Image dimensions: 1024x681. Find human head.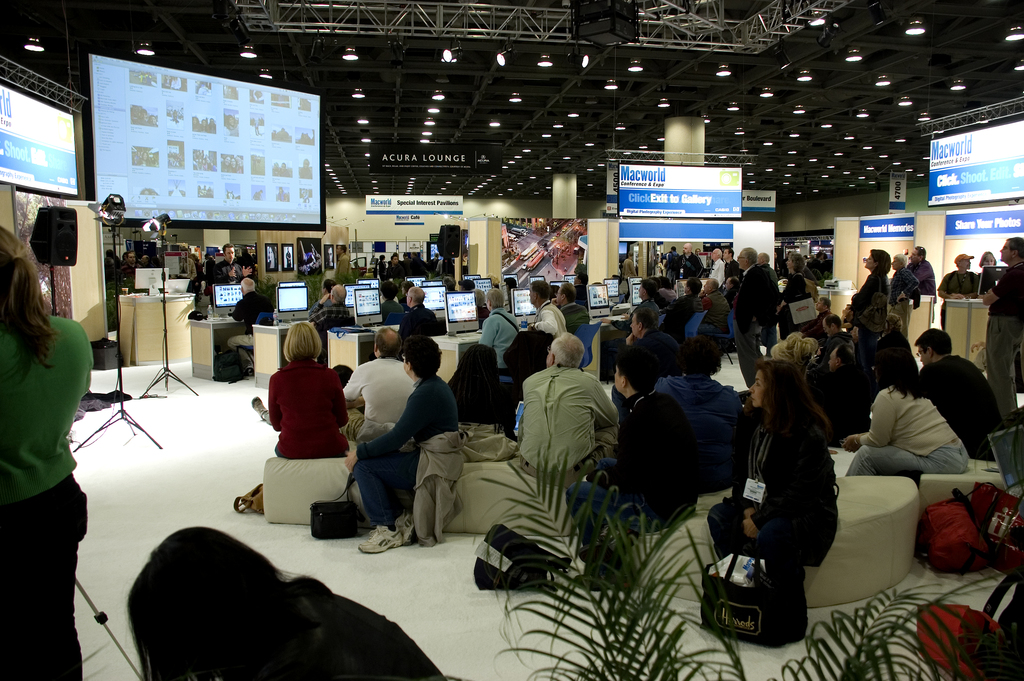
BBox(330, 285, 351, 303).
